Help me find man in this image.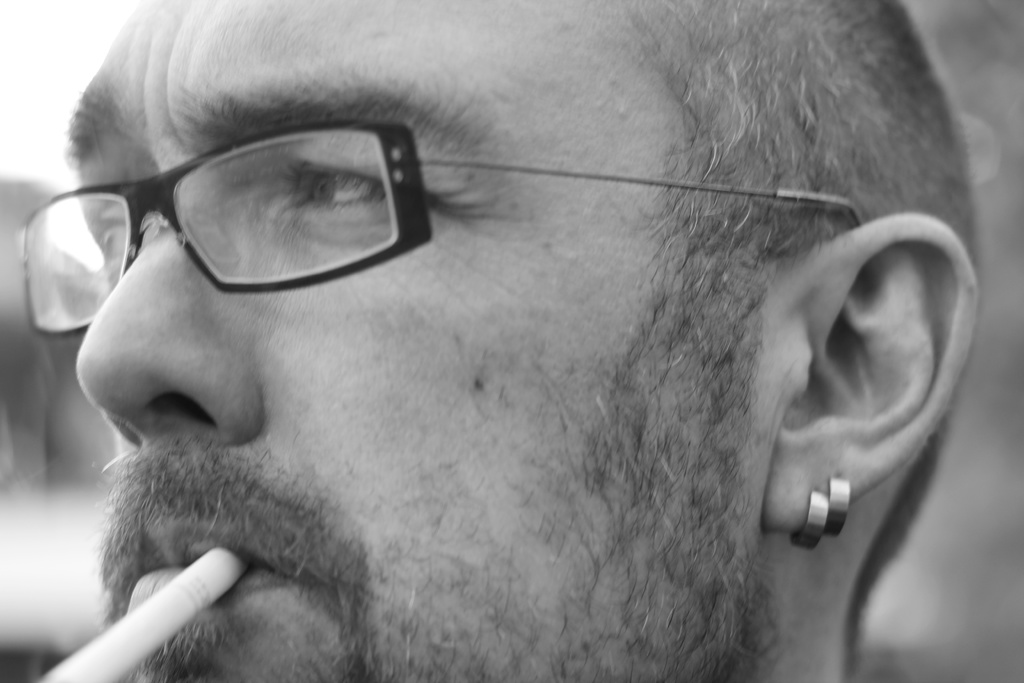
Found it: {"left": 0, "top": 0, "right": 1023, "bottom": 682}.
